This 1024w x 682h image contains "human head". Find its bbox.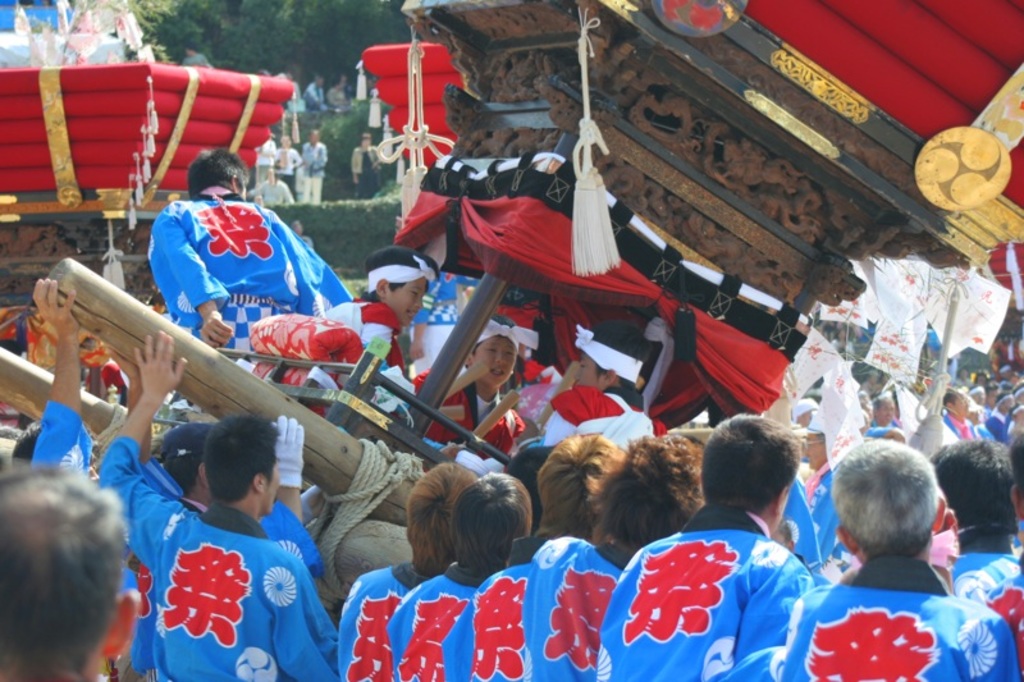
[x1=356, y1=129, x2=372, y2=146].
